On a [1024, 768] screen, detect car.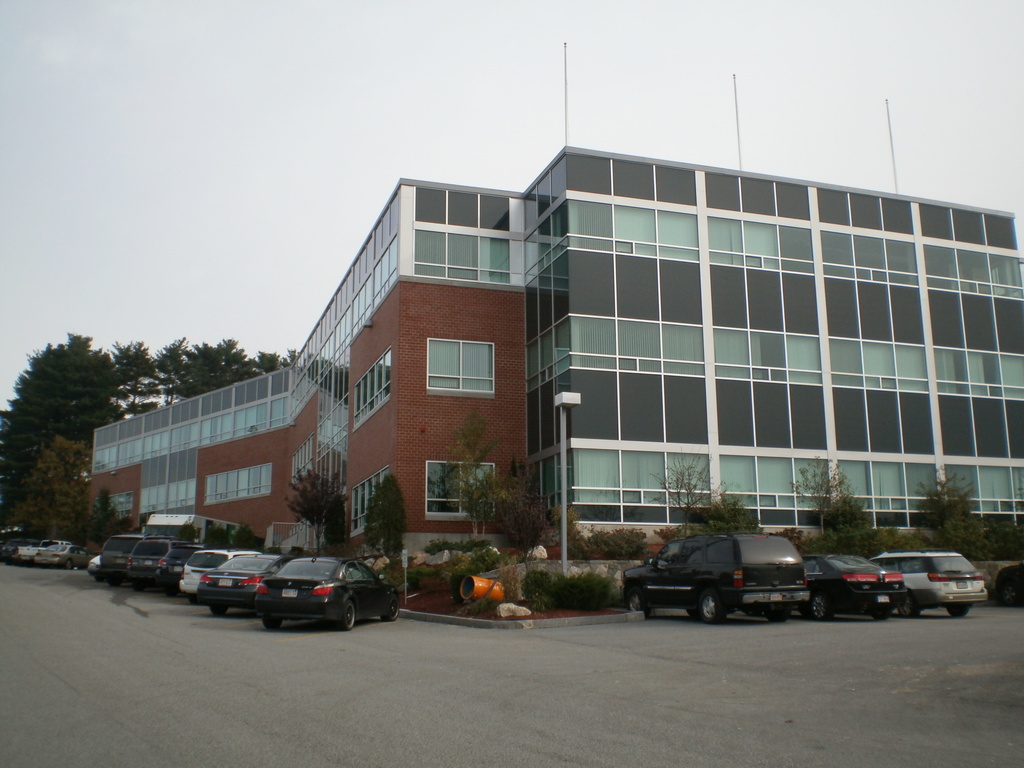
[x1=623, y1=531, x2=811, y2=626].
